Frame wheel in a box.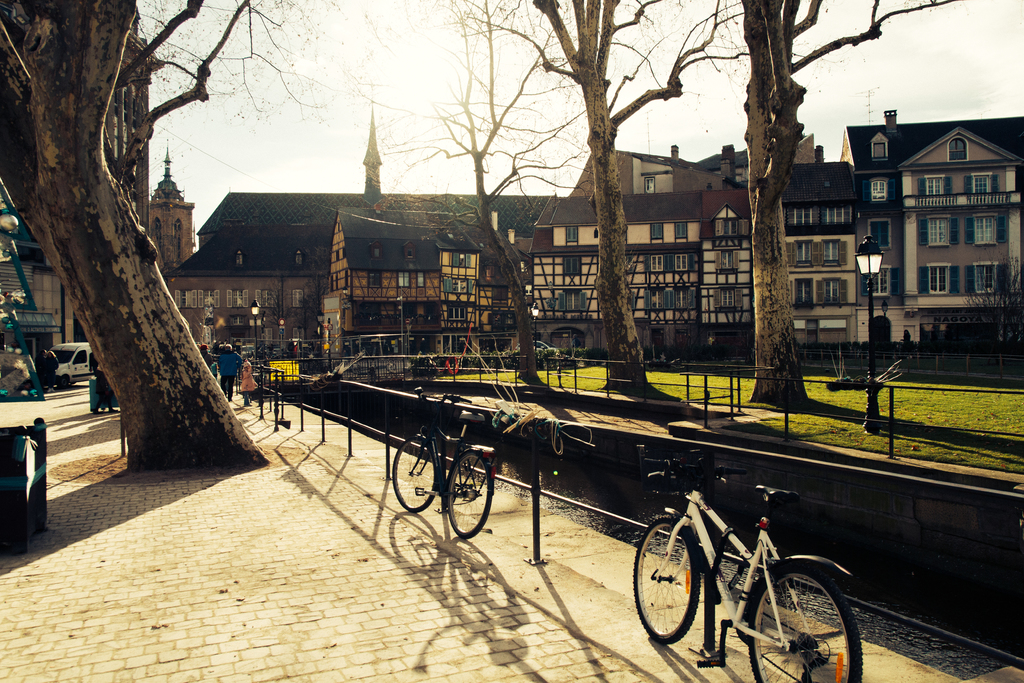
[632,513,701,644].
